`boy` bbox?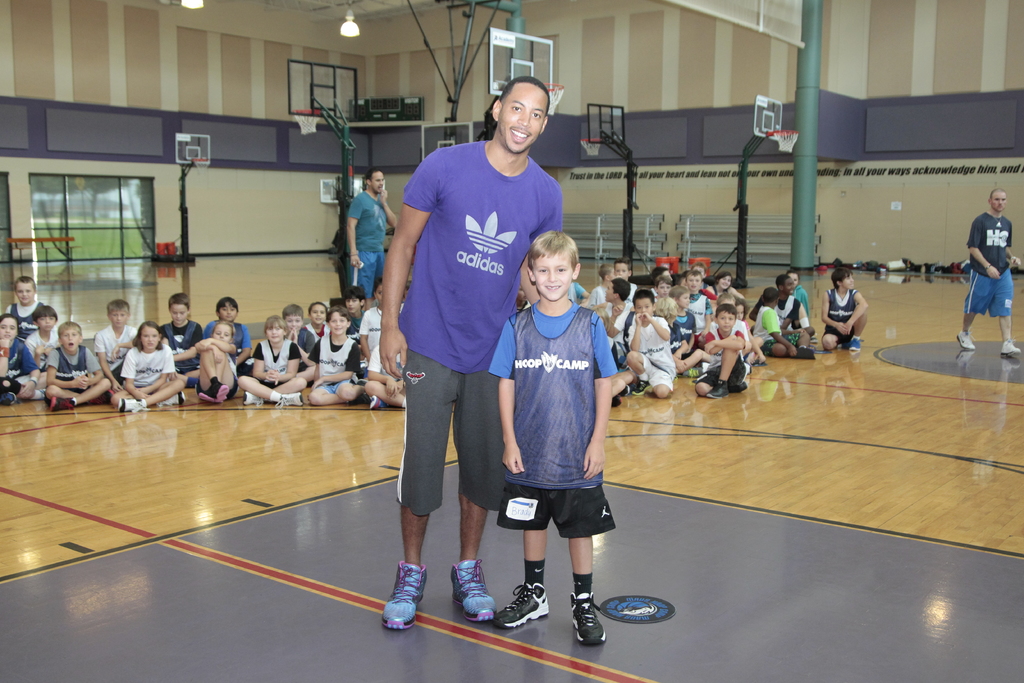
[279, 304, 319, 385]
